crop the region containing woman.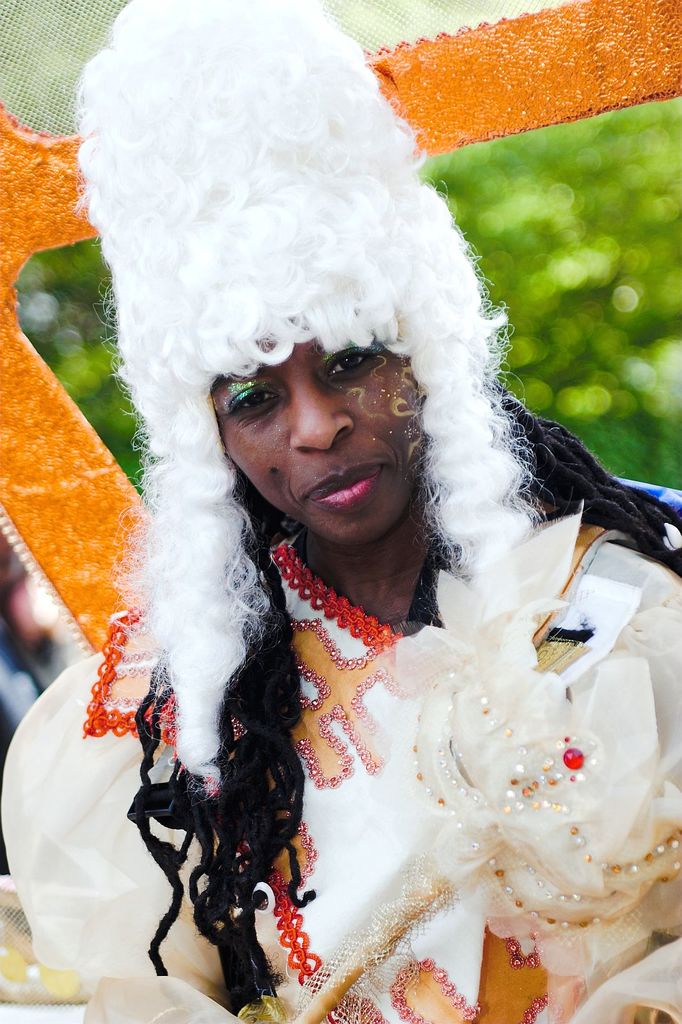
Crop region: BBox(0, 0, 679, 1023).
